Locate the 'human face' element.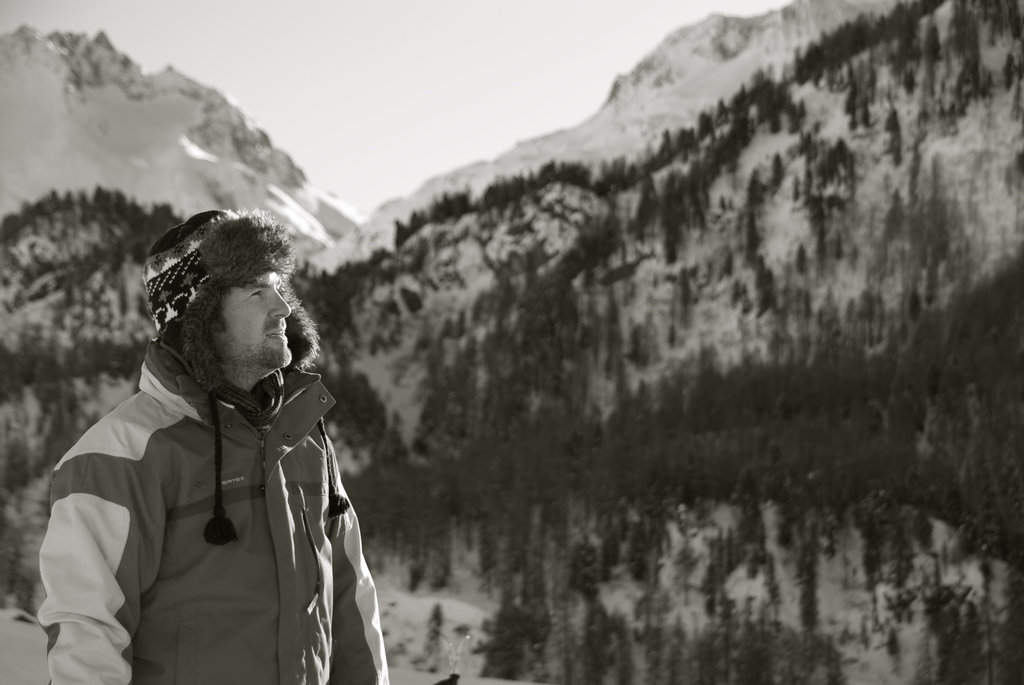
Element bbox: [209,270,292,368].
